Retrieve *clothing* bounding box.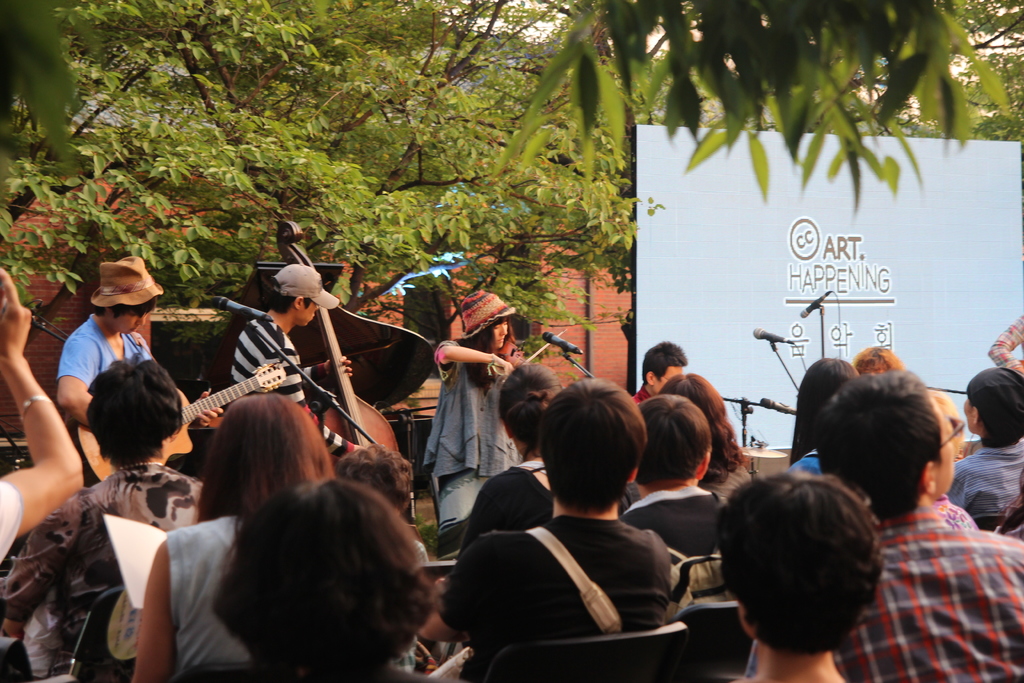
Bounding box: (x1=939, y1=368, x2=1023, y2=525).
